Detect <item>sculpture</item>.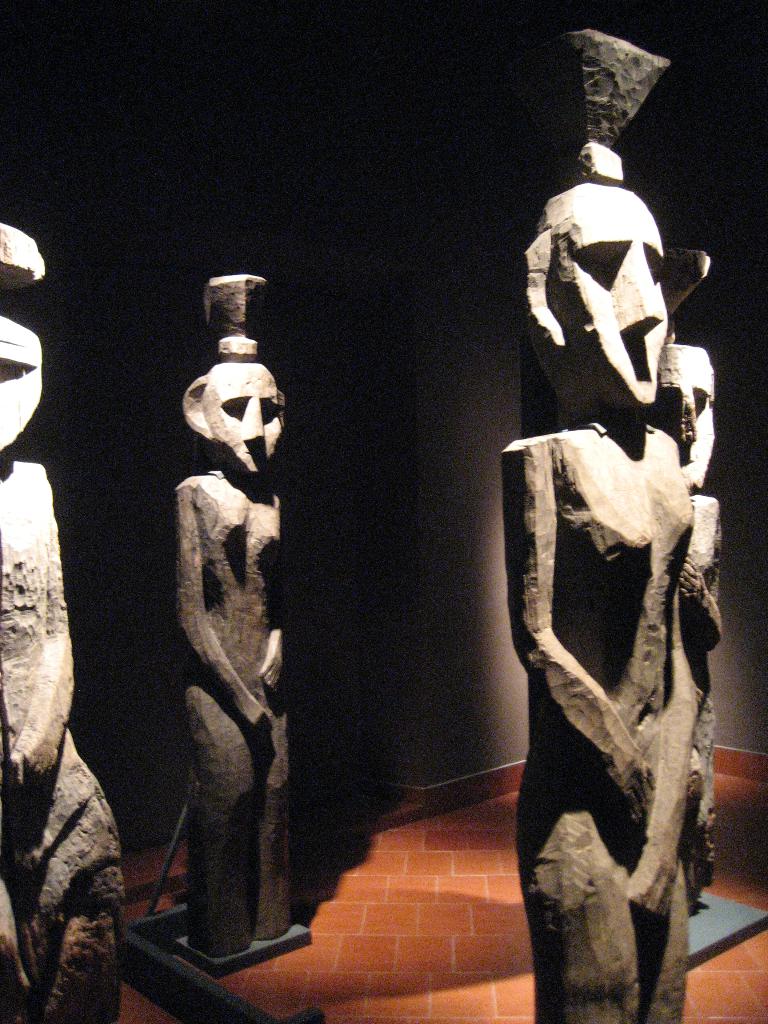
Detected at 670/340/763/935.
